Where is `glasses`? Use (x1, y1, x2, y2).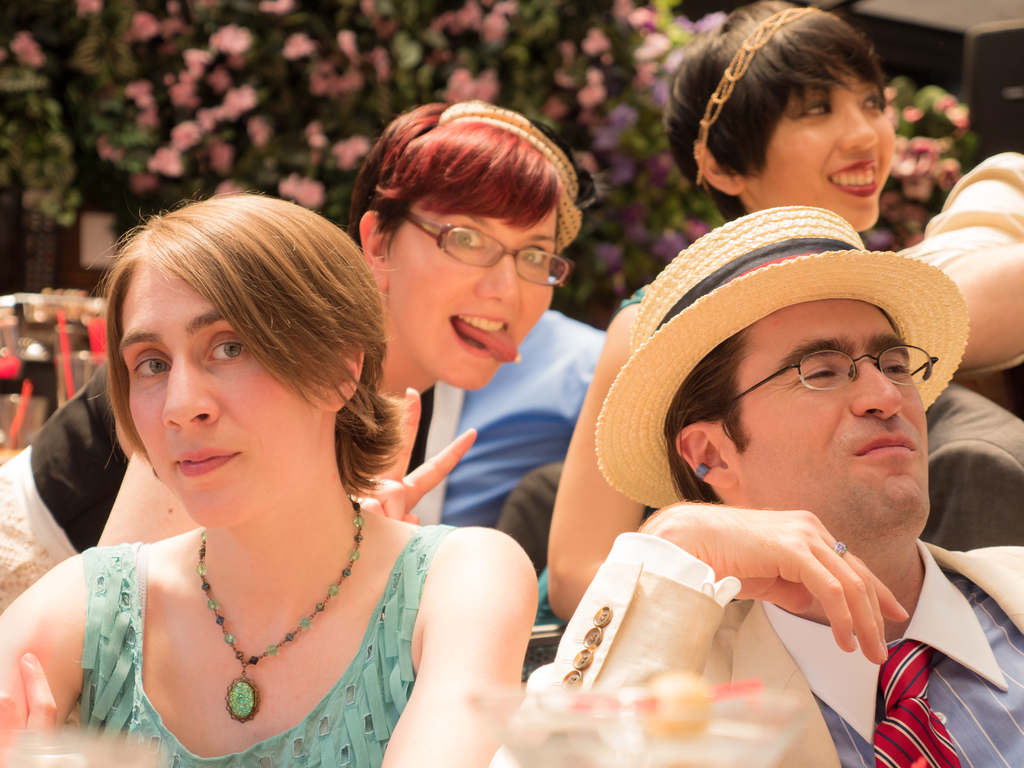
(703, 347, 942, 414).
